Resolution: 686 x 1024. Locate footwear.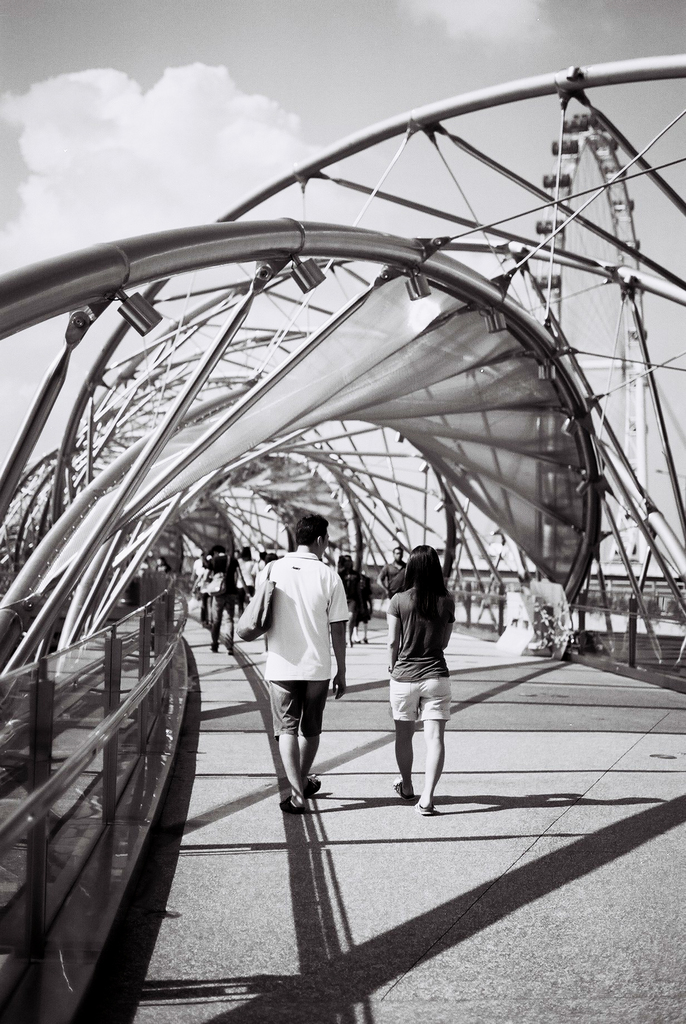
x1=227 y1=648 x2=234 y2=657.
